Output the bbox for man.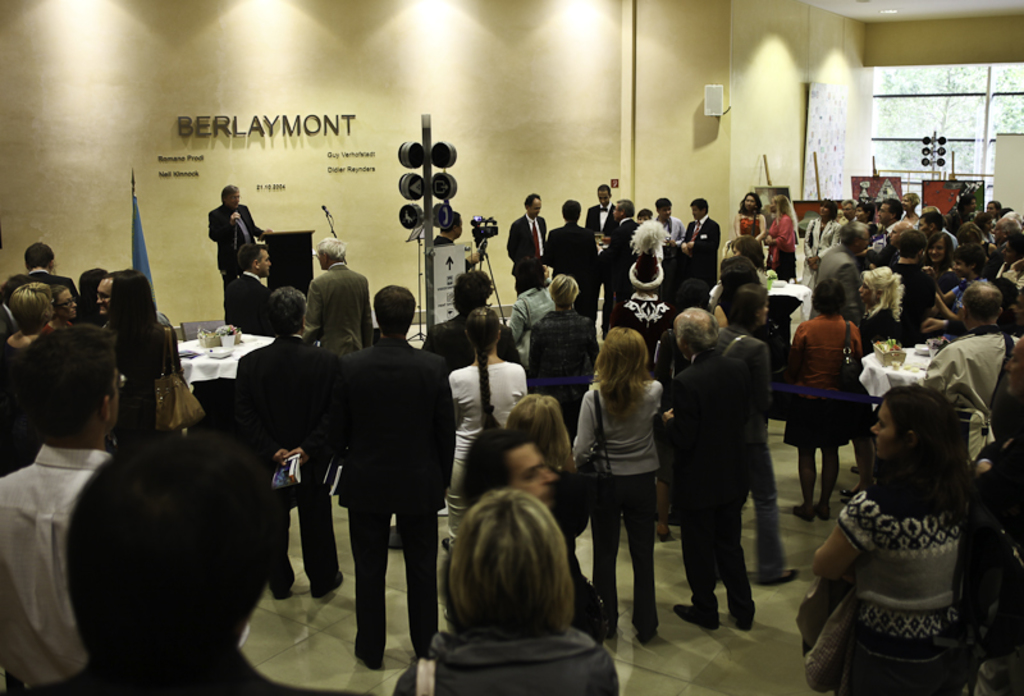
detection(654, 197, 685, 241).
